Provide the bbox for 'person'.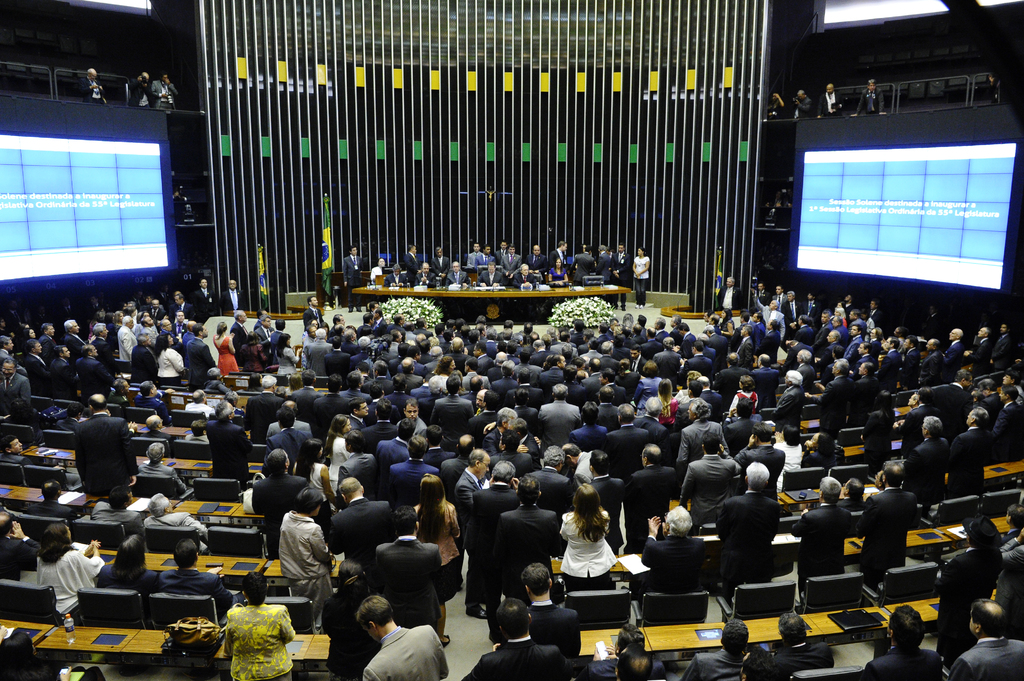
box(456, 597, 572, 680).
